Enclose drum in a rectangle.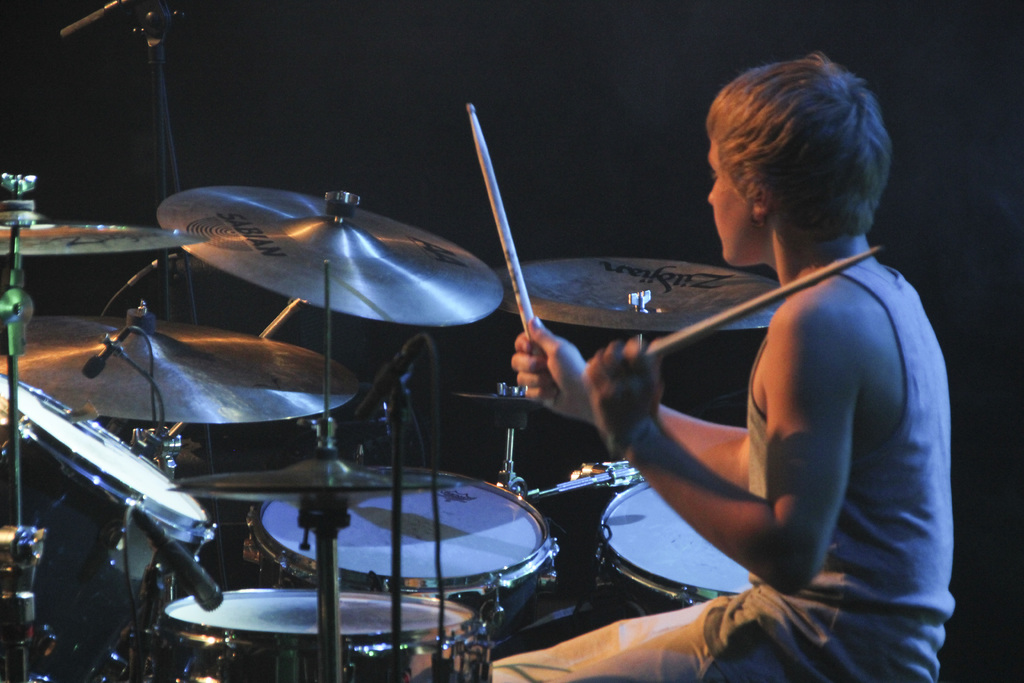
{"x1": 580, "y1": 480, "x2": 749, "y2": 641}.
